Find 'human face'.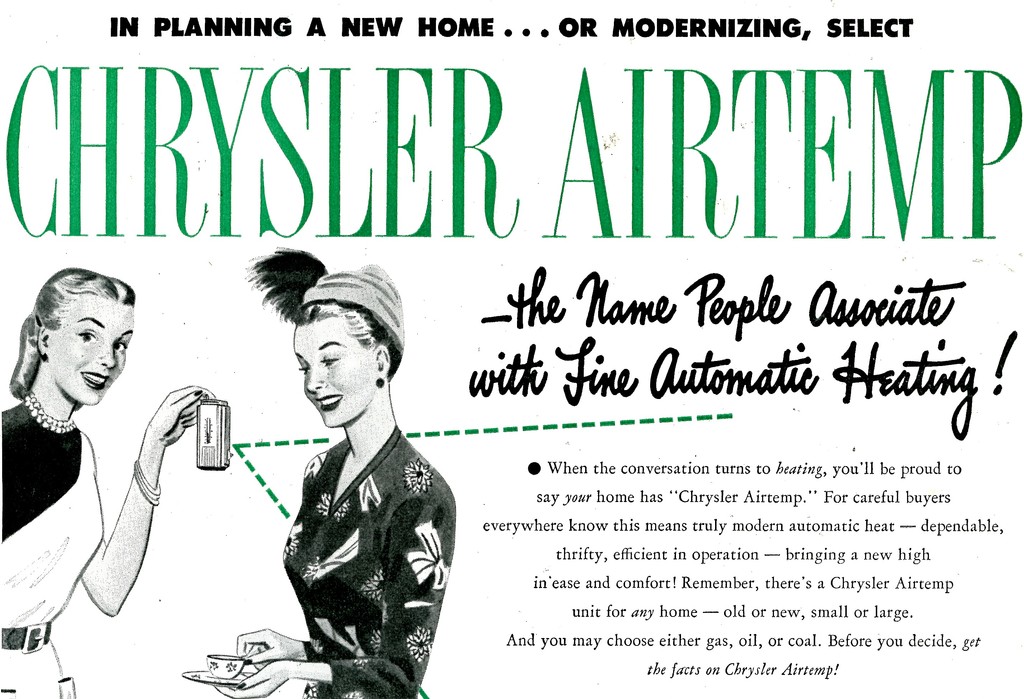
{"left": 47, "top": 300, "right": 133, "bottom": 405}.
